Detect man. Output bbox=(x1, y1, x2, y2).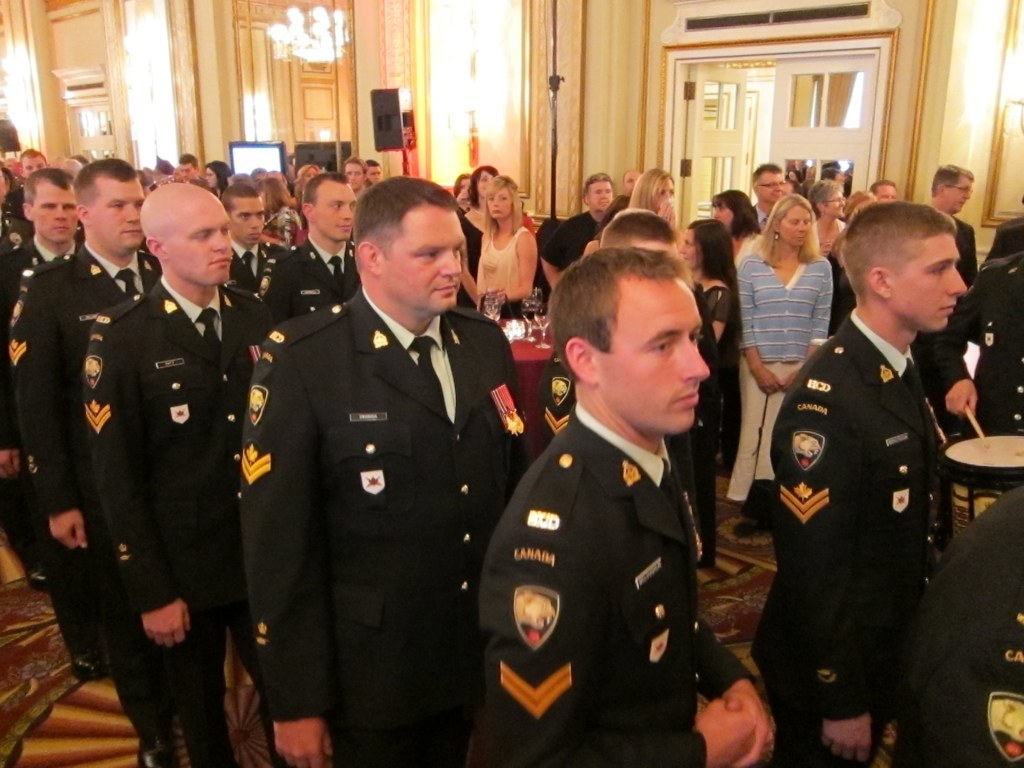
bbox=(367, 159, 383, 177).
